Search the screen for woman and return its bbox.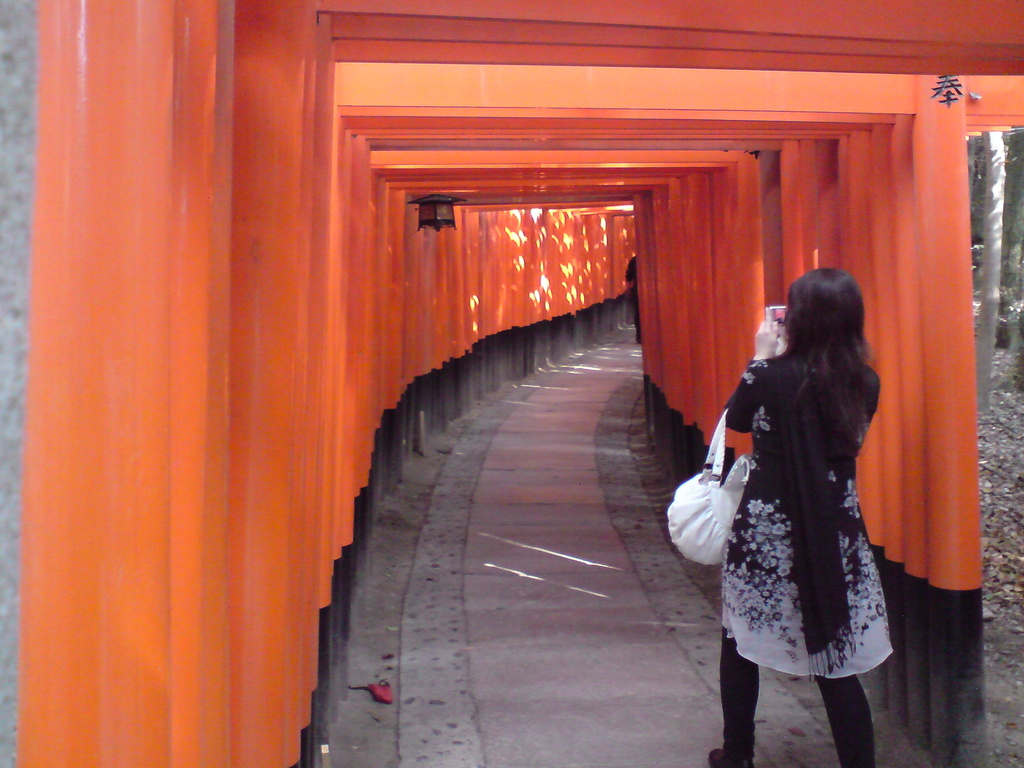
Found: bbox(706, 226, 914, 762).
